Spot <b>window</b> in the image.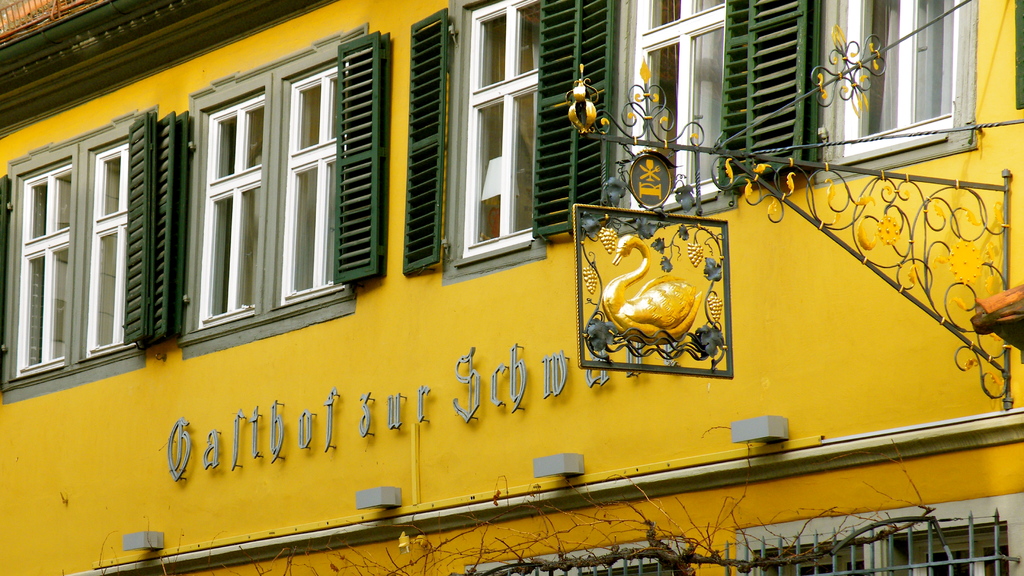
<b>window</b> found at box(401, 0, 581, 286).
